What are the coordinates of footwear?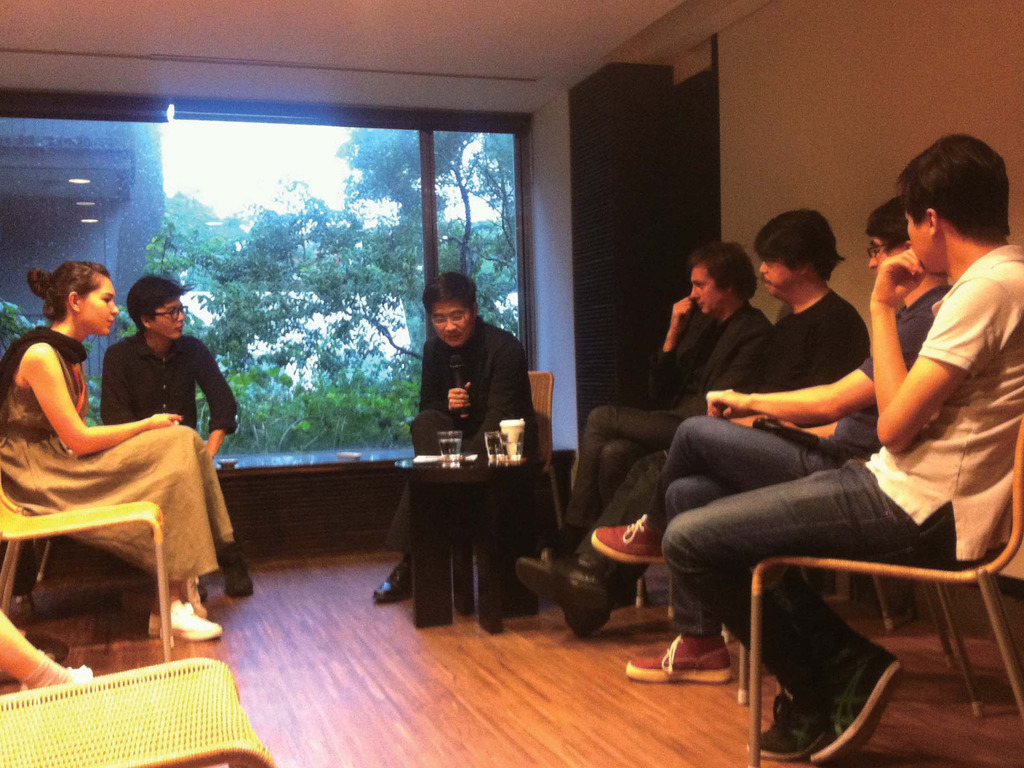
[x1=148, y1=598, x2=220, y2=646].
